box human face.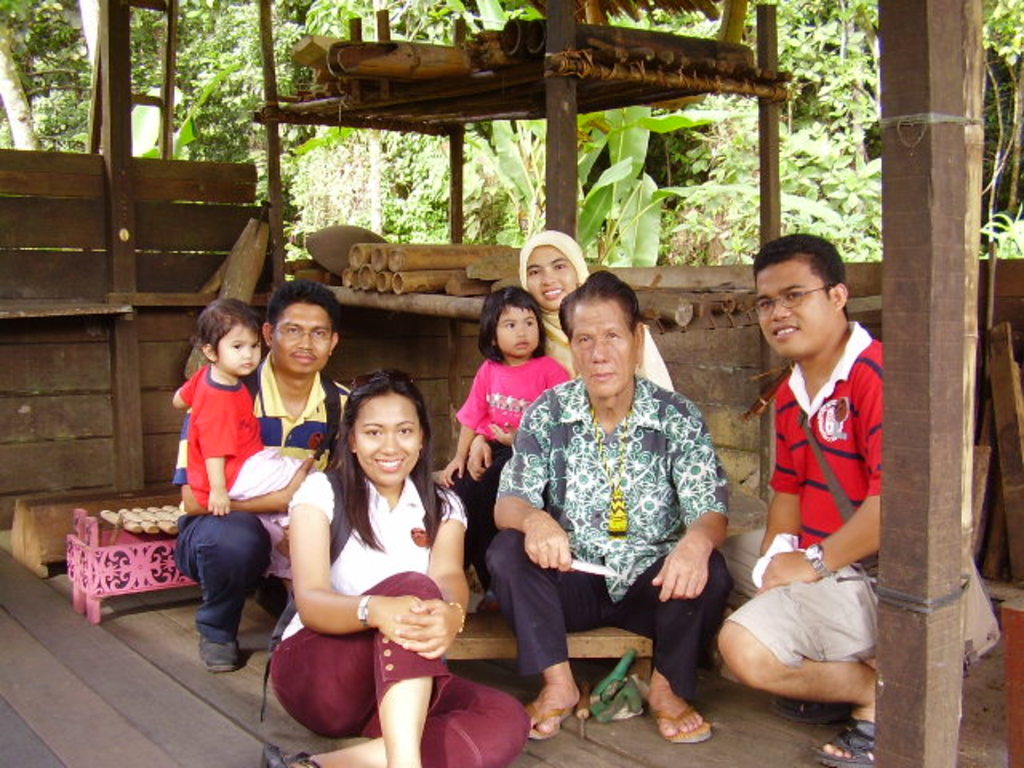
BBox(752, 259, 826, 354).
